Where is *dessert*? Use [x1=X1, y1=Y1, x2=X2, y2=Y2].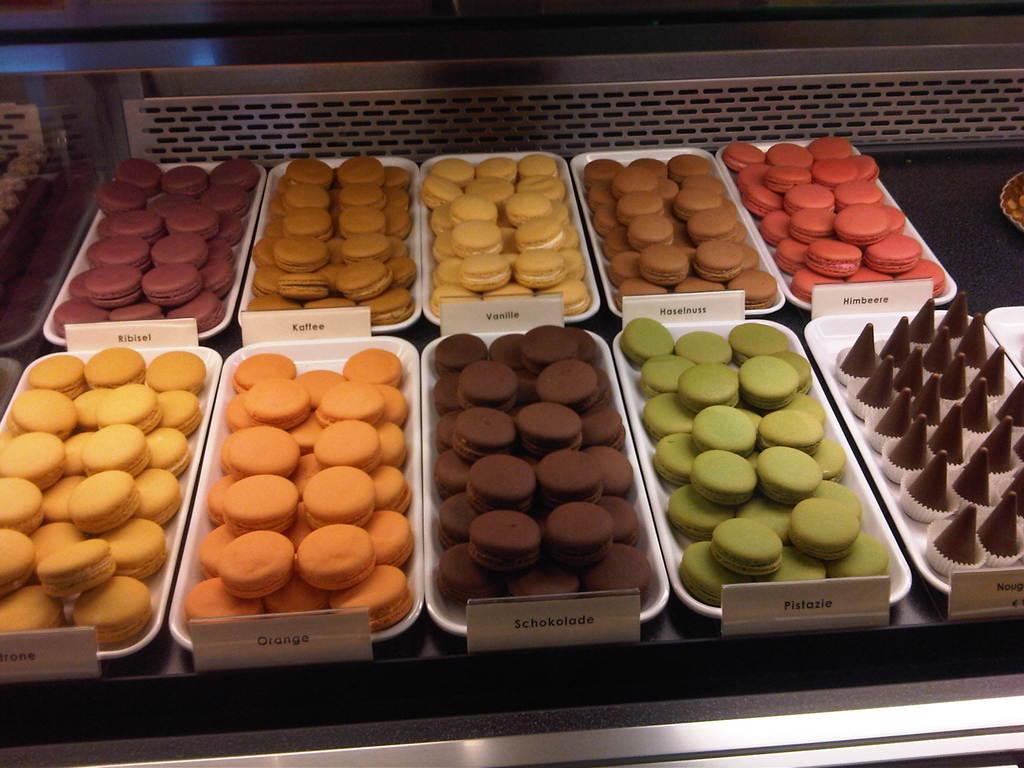
[x1=836, y1=315, x2=1019, y2=600].
